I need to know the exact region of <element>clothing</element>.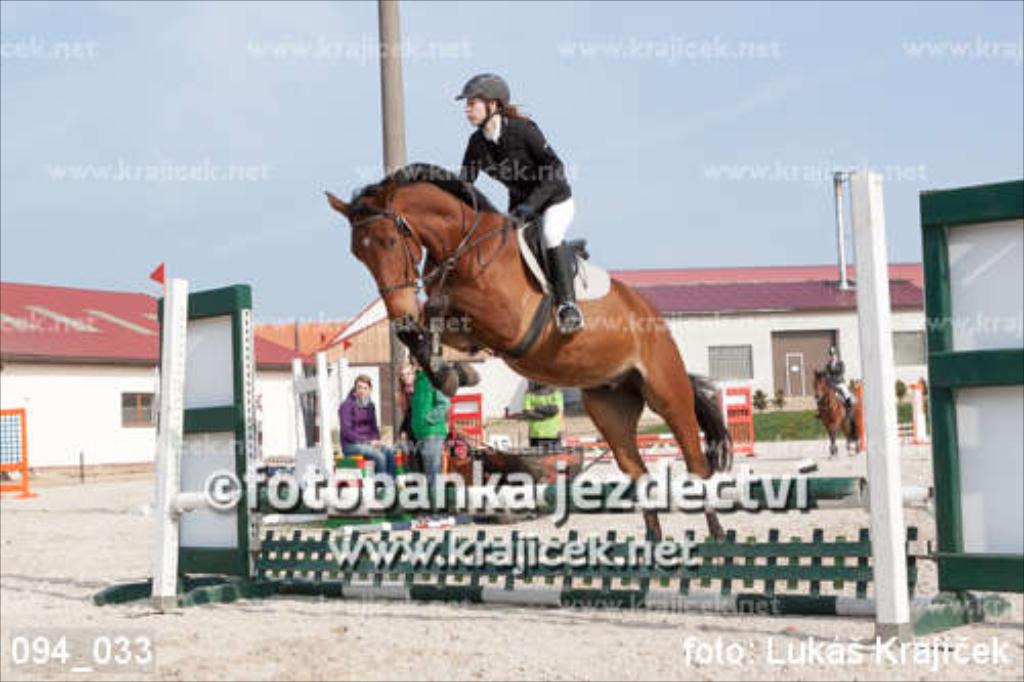
Region: 827/354/854/393.
